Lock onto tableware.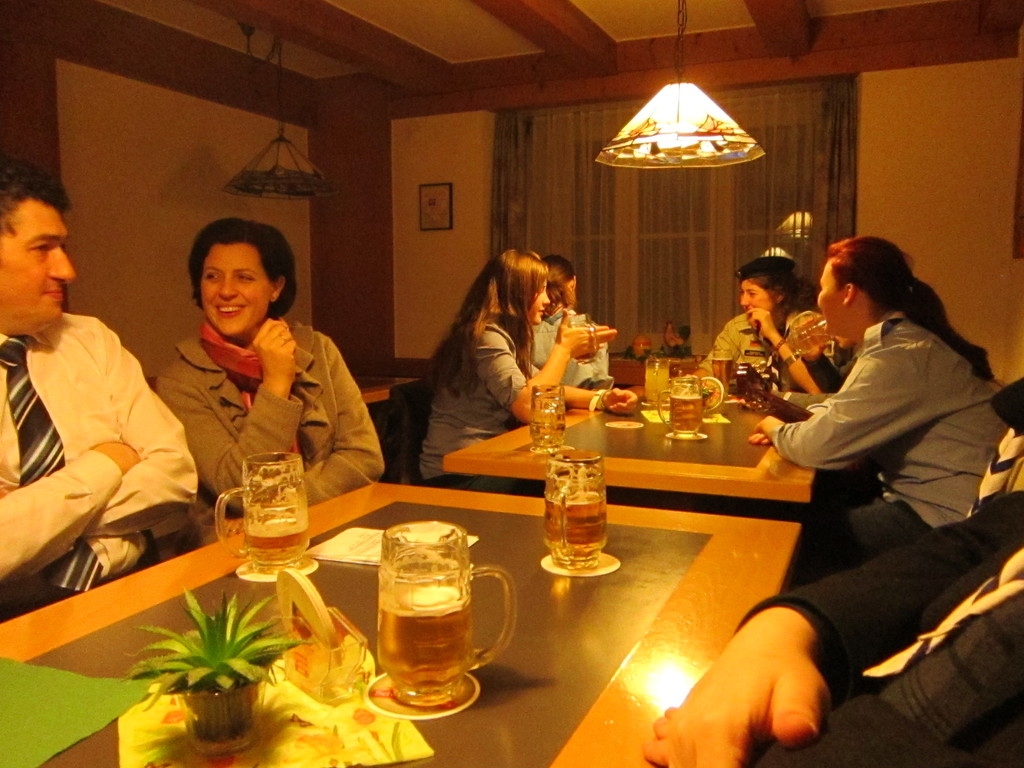
Locked: pyautogui.locateOnScreen(551, 444, 611, 571).
